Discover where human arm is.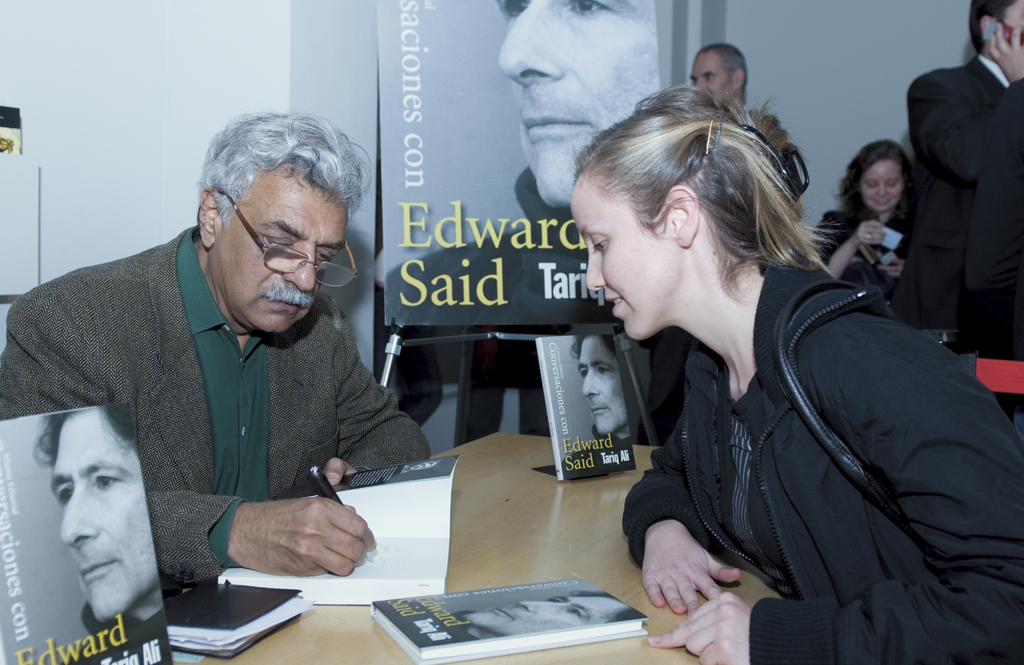
Discovered at x1=812 y1=207 x2=896 y2=279.
